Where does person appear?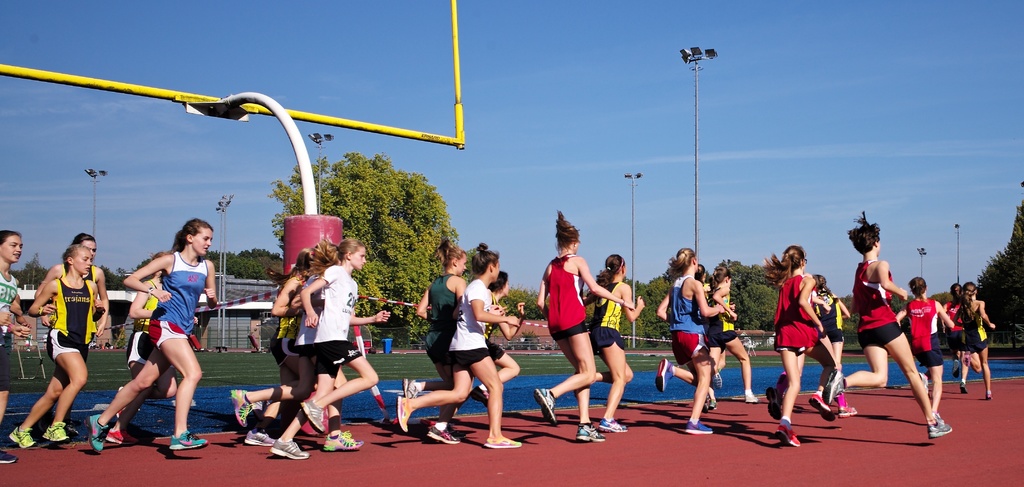
Appears at [0, 227, 33, 469].
